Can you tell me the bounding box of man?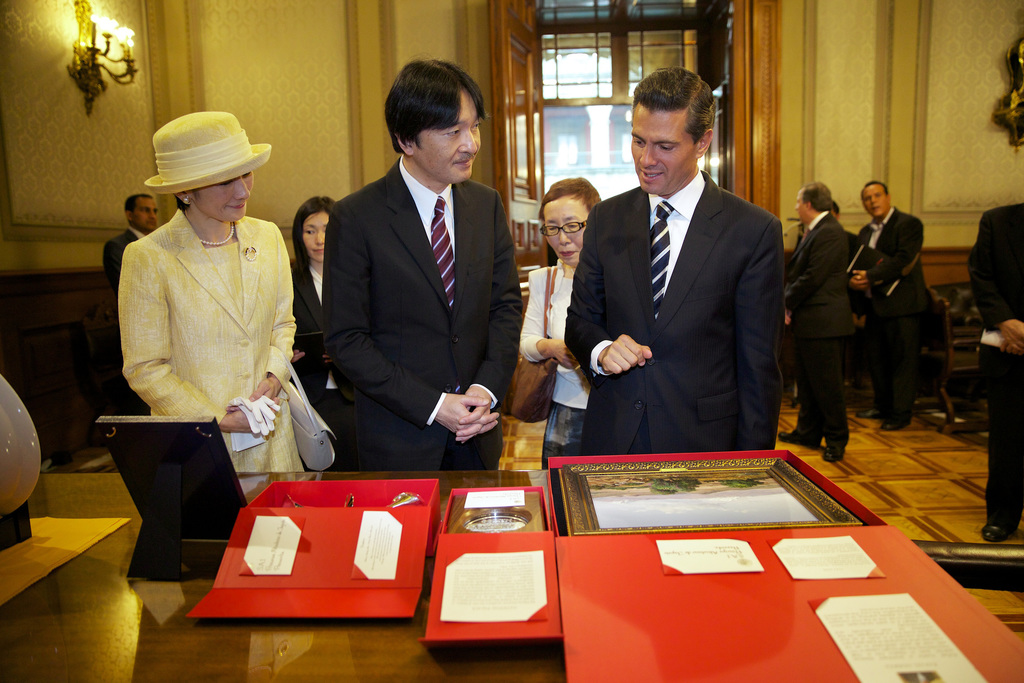
{"x1": 845, "y1": 179, "x2": 929, "y2": 431}.
